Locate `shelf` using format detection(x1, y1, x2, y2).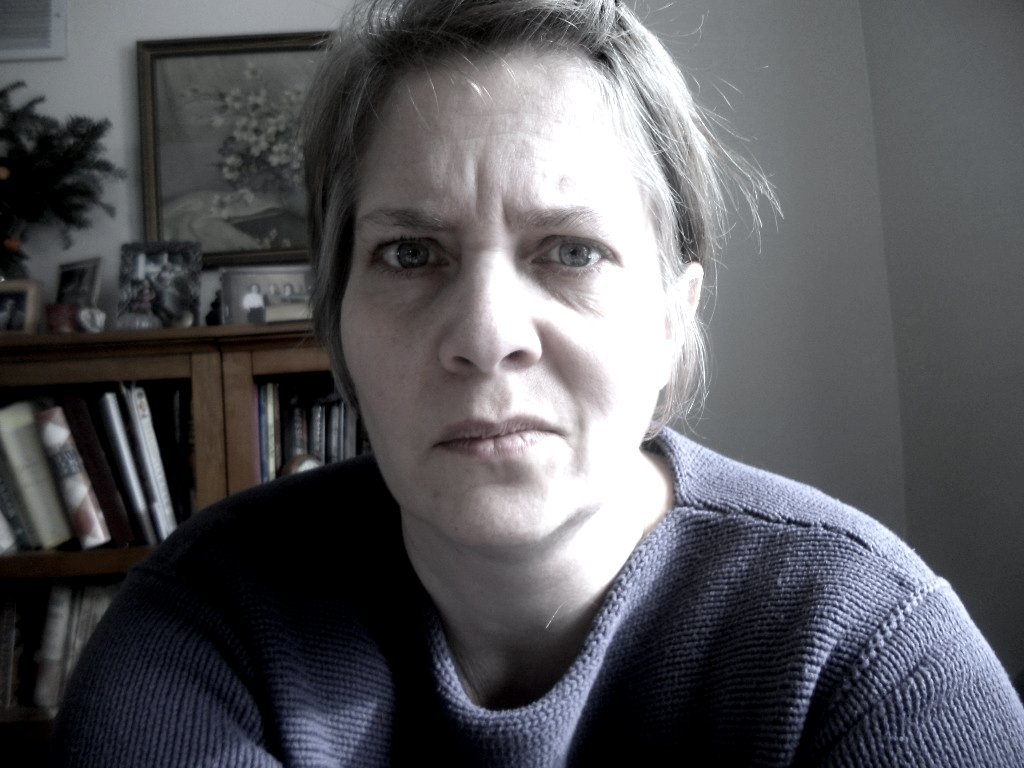
detection(0, 563, 160, 752).
